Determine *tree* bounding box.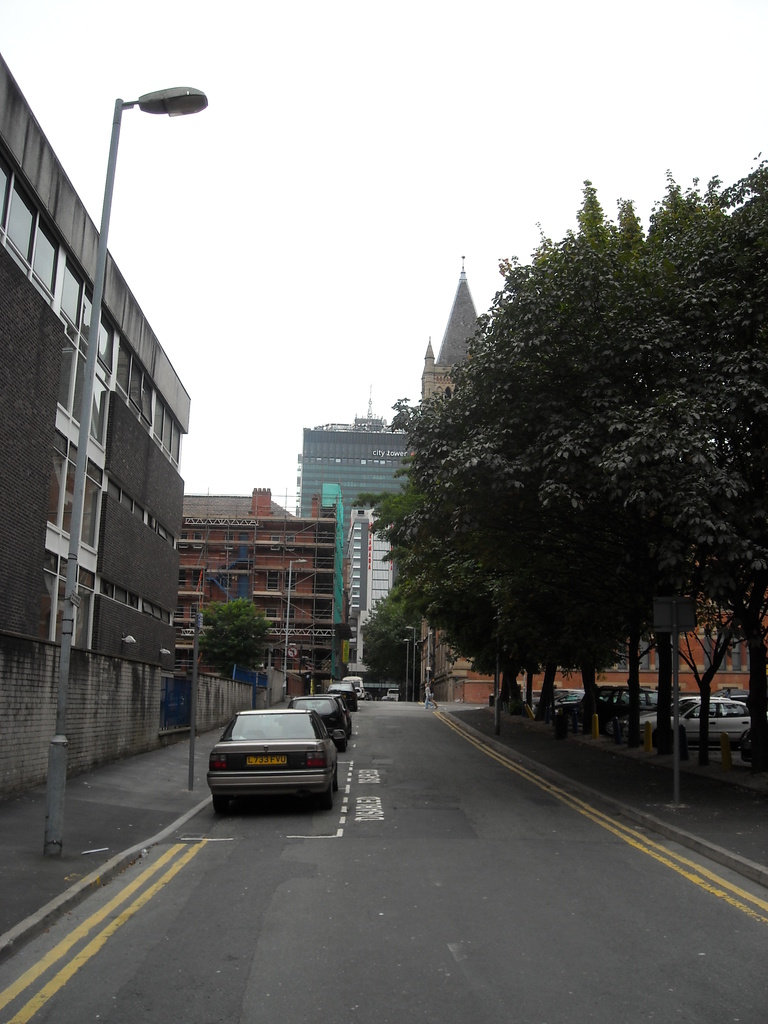
Determined: {"x1": 376, "y1": 237, "x2": 715, "y2": 738}.
